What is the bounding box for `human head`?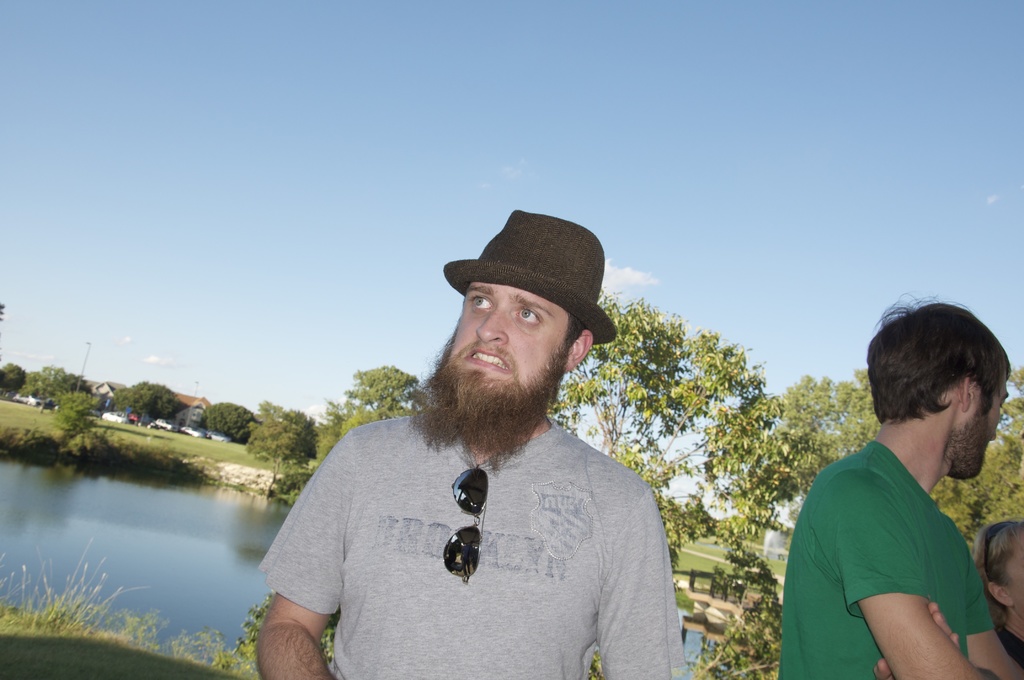
(x1=874, y1=304, x2=1016, y2=494).
